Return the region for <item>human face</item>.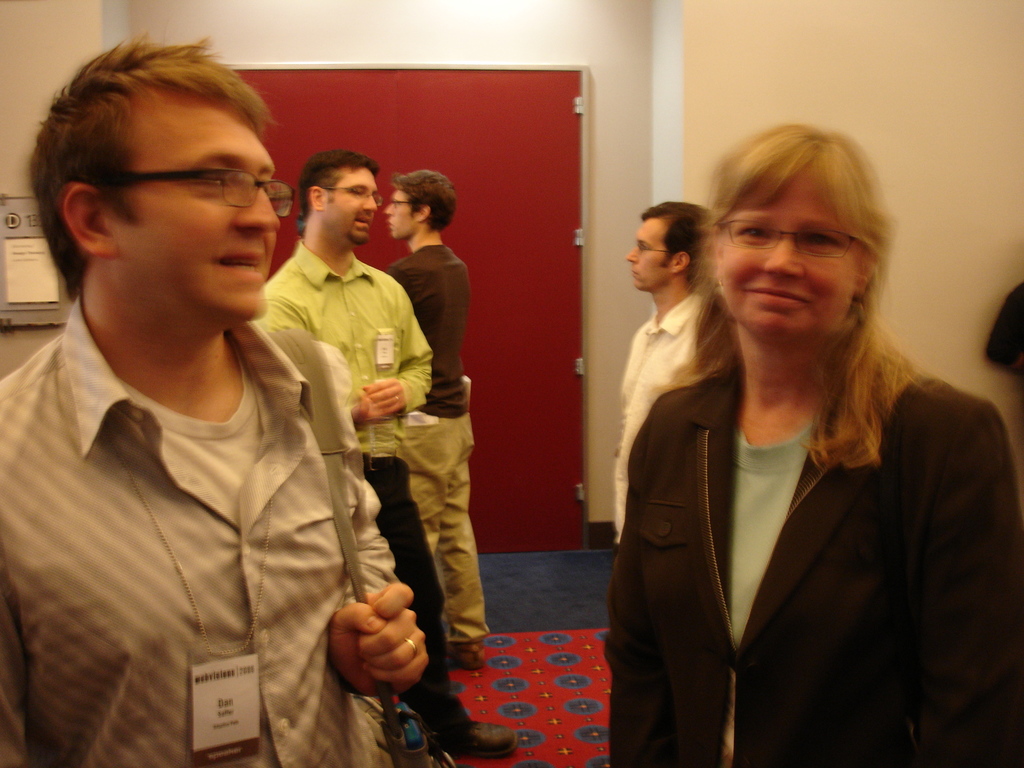
123, 99, 274, 319.
